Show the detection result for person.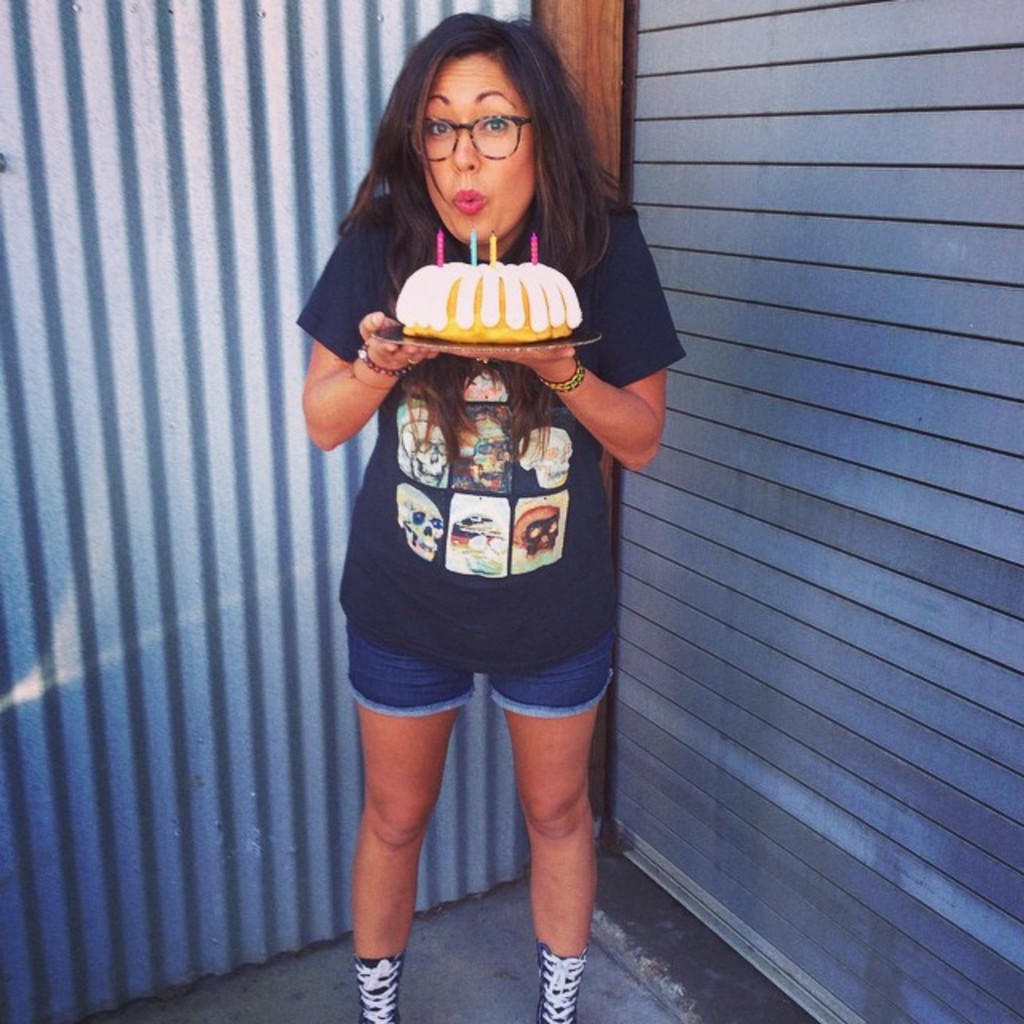
<region>283, 51, 666, 995</region>.
